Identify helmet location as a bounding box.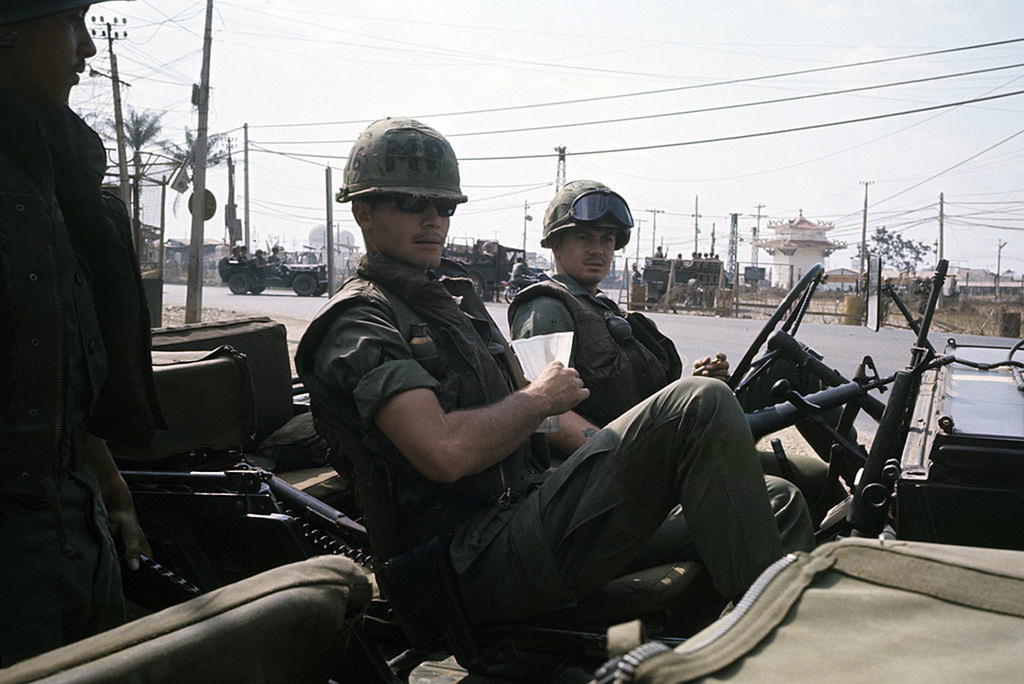
BBox(331, 115, 474, 214).
